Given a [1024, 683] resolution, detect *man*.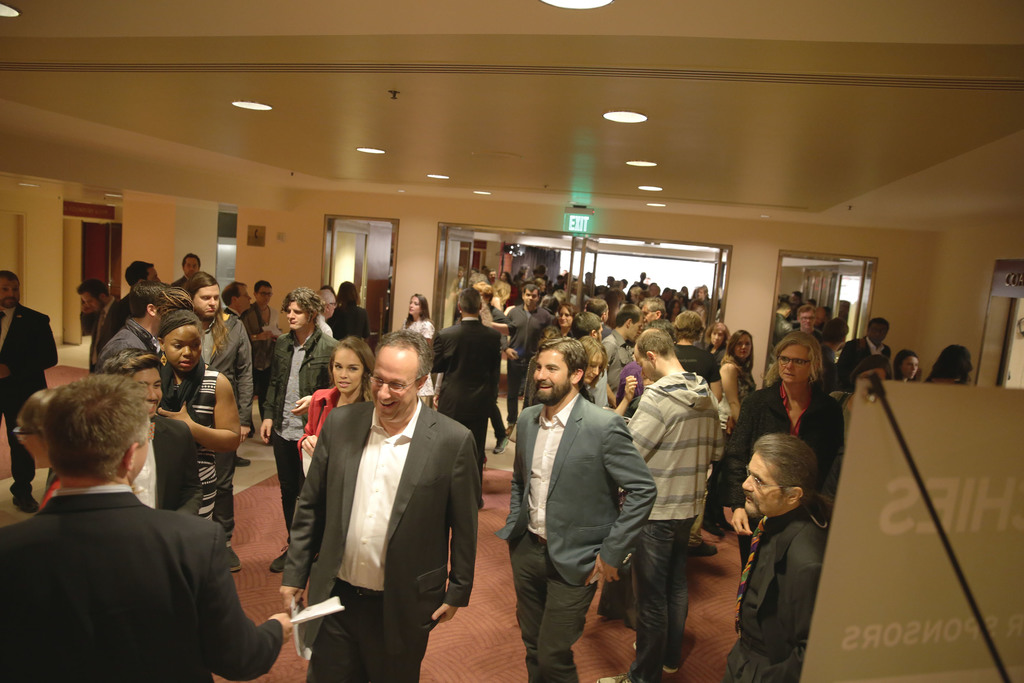
{"left": 278, "top": 336, "right": 480, "bottom": 682}.
